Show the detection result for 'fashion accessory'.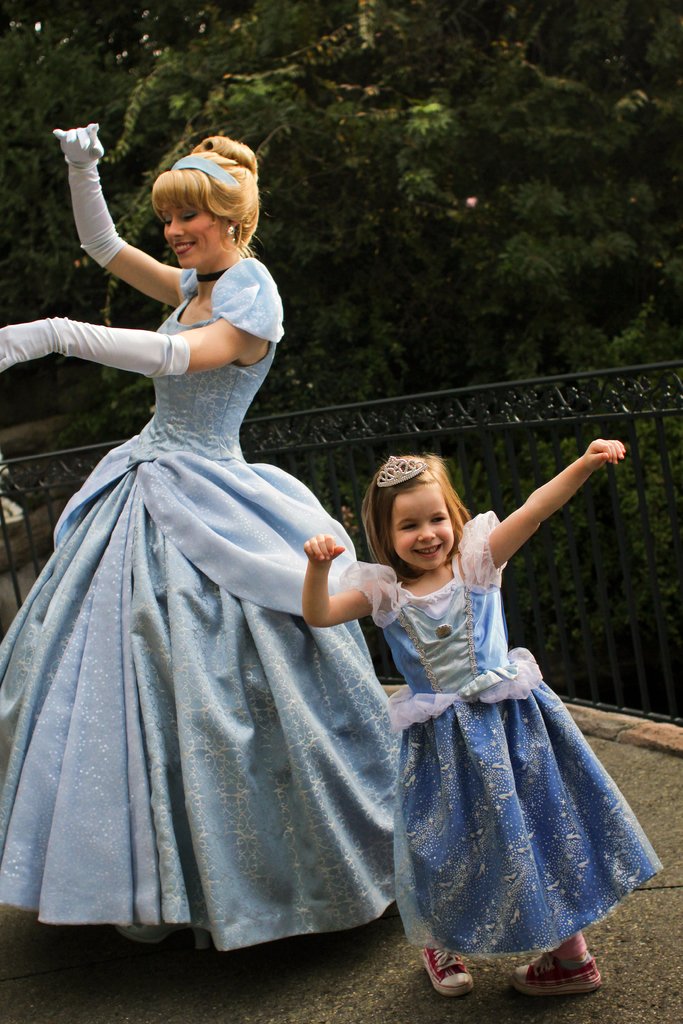
l=420, t=948, r=476, b=1000.
